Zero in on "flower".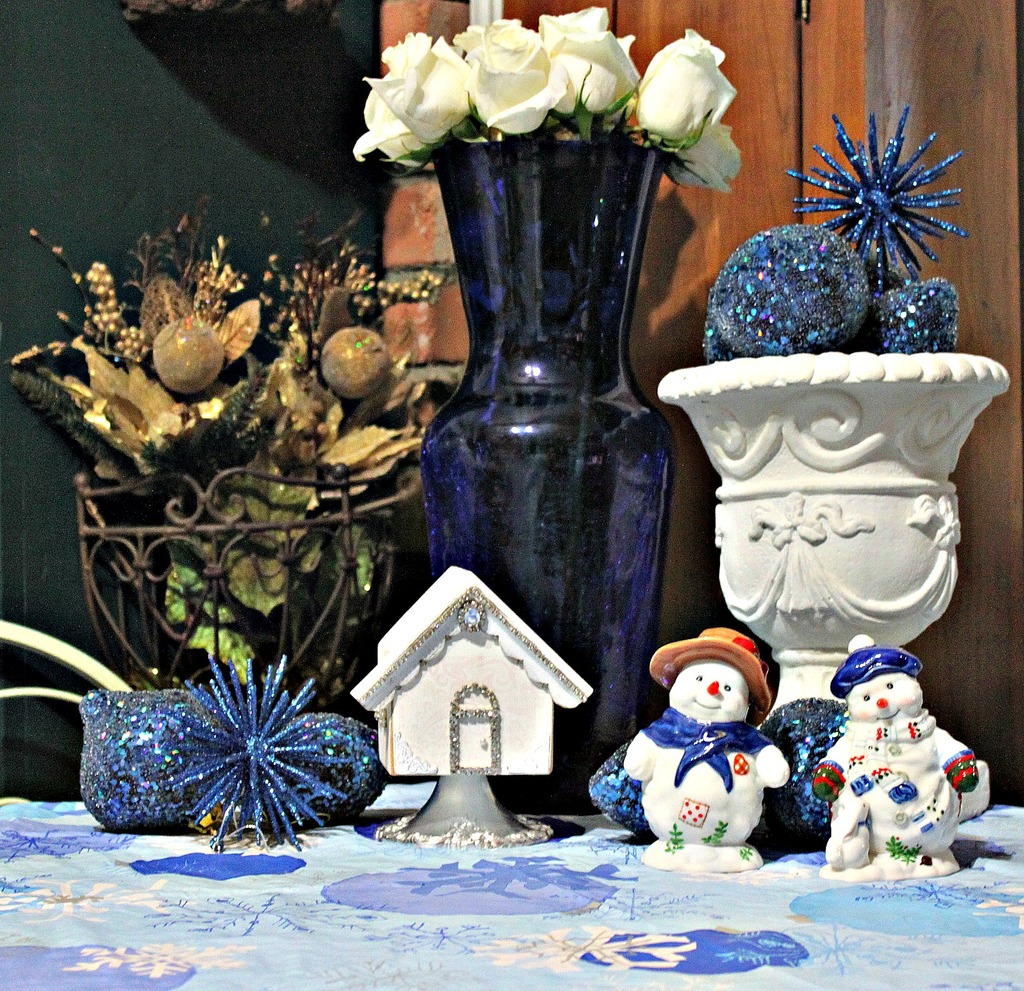
Zeroed in: 629/21/745/196.
